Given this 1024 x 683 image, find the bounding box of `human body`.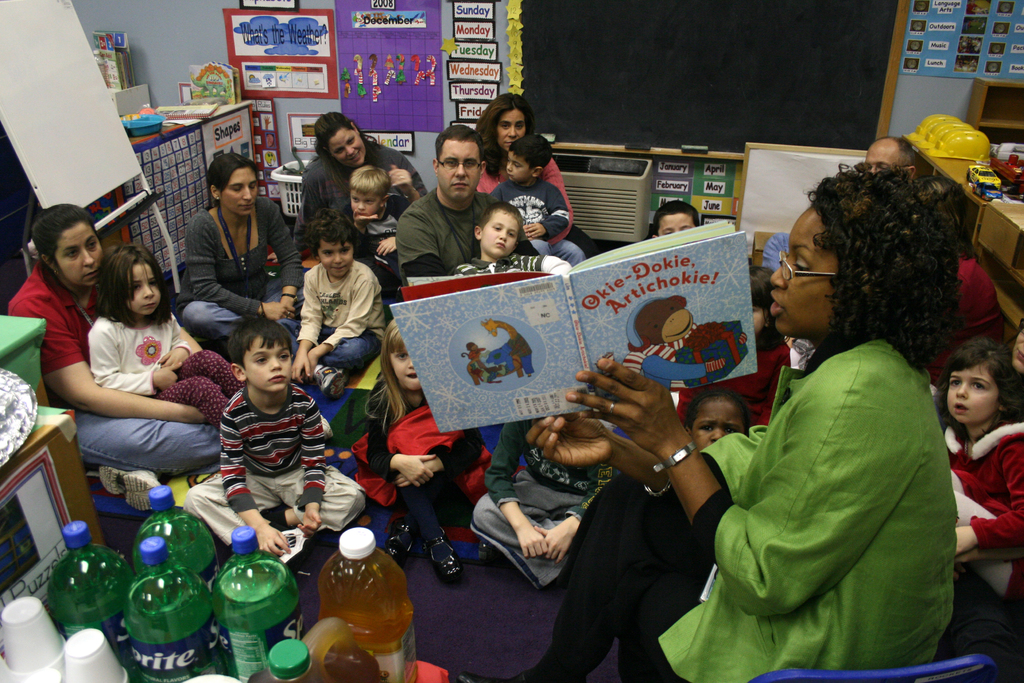
<bbox>362, 324, 481, 588</bbox>.
